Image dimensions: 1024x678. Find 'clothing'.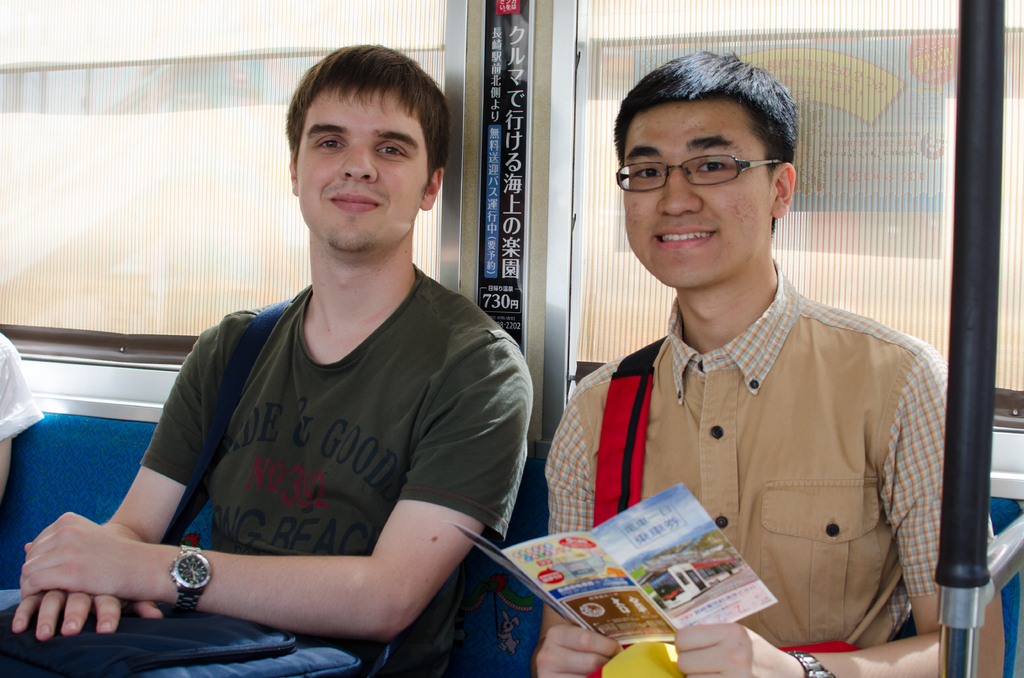
bbox=(0, 260, 530, 677).
